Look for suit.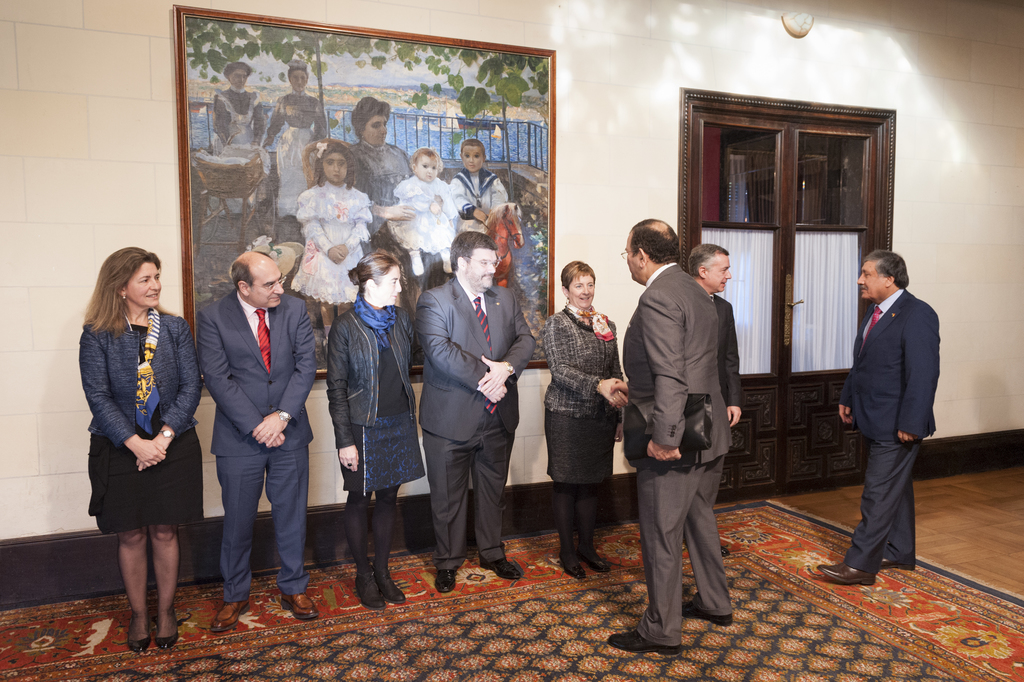
Found: (left=195, top=289, right=329, bottom=610).
